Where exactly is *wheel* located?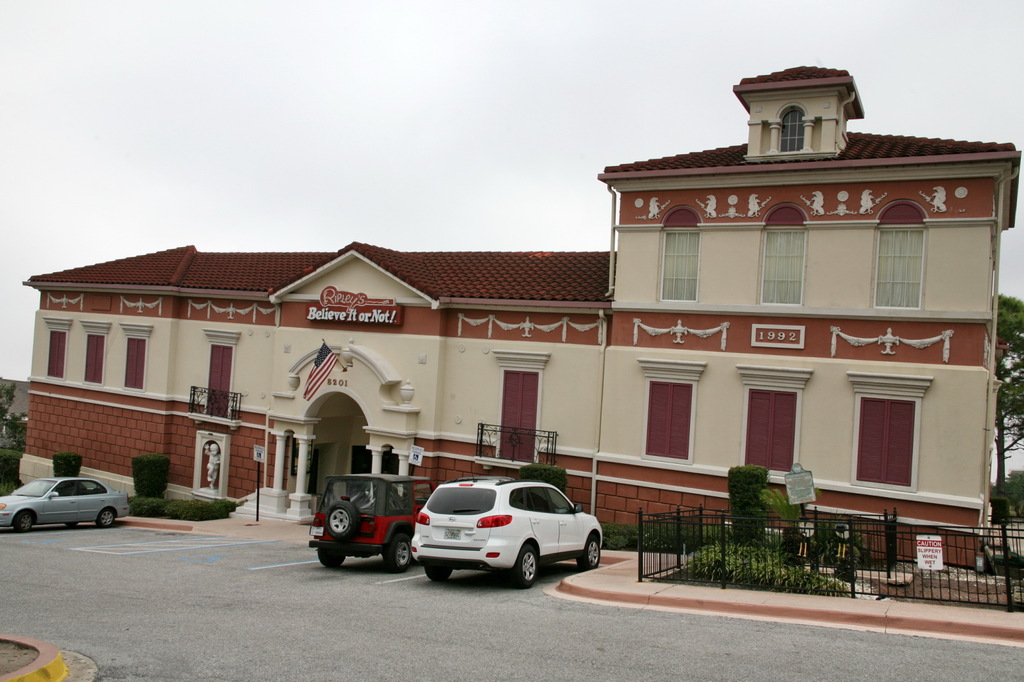
Its bounding box is detection(327, 499, 360, 539).
